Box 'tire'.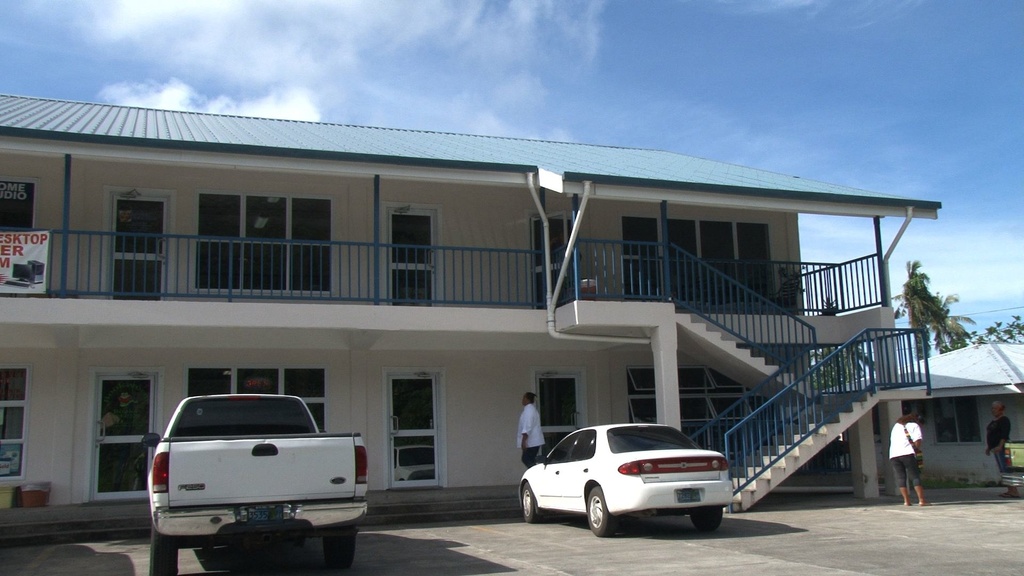
left=587, top=483, right=605, bottom=541.
